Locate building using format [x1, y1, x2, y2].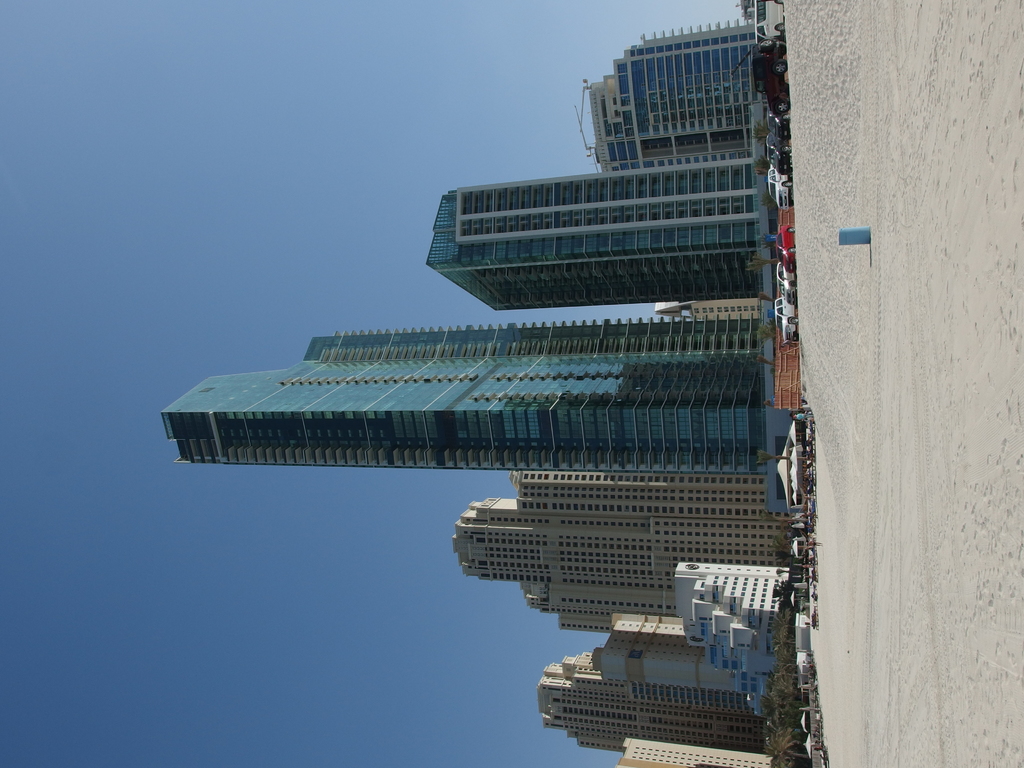
[425, 467, 819, 646].
